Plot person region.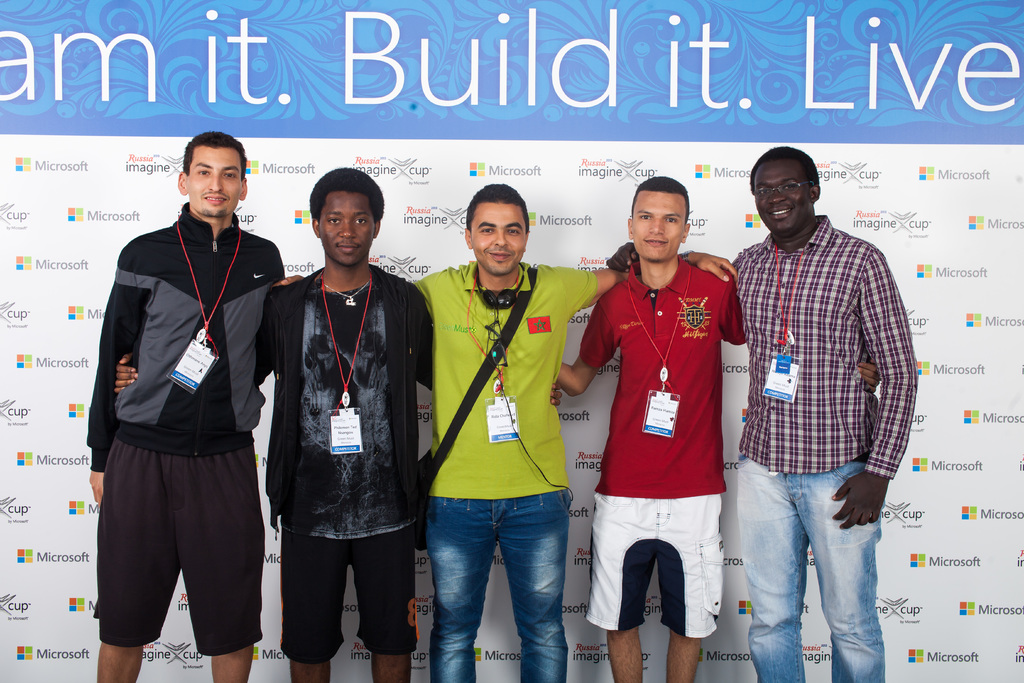
Plotted at bbox(609, 142, 920, 682).
